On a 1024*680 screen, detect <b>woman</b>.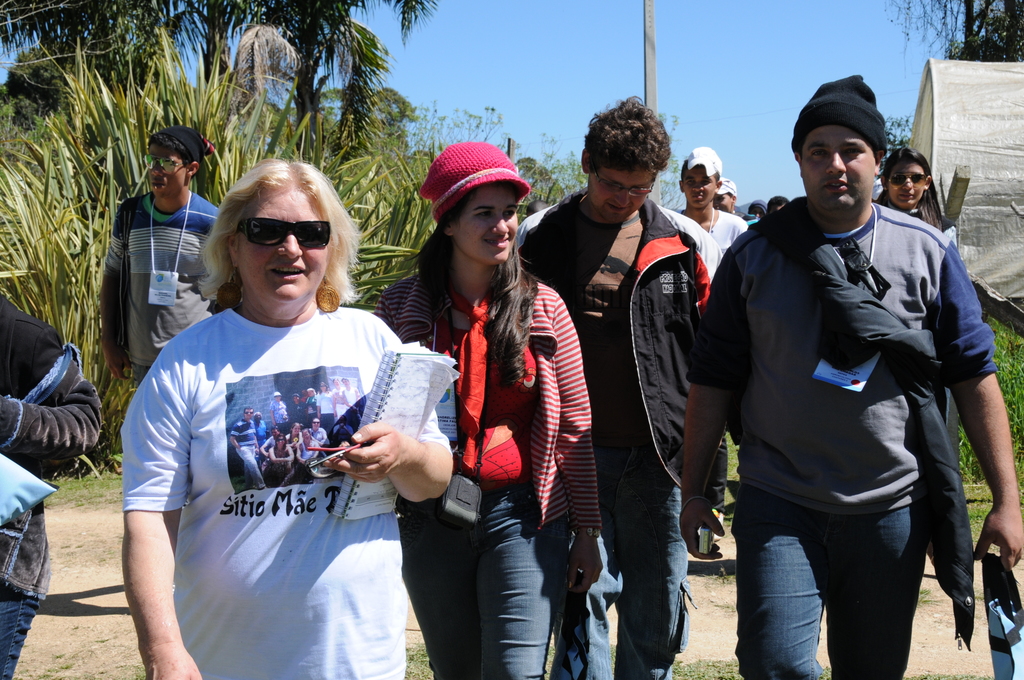
l=304, t=389, r=319, b=416.
